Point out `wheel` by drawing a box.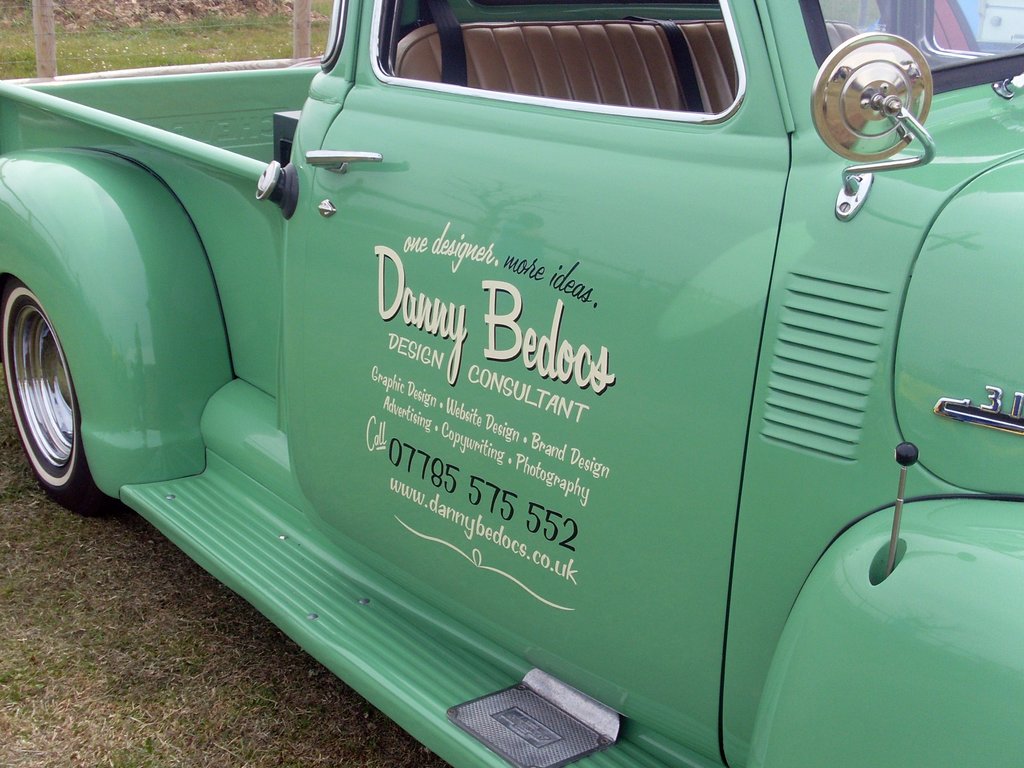
[left=0, top=270, right=127, bottom=516].
